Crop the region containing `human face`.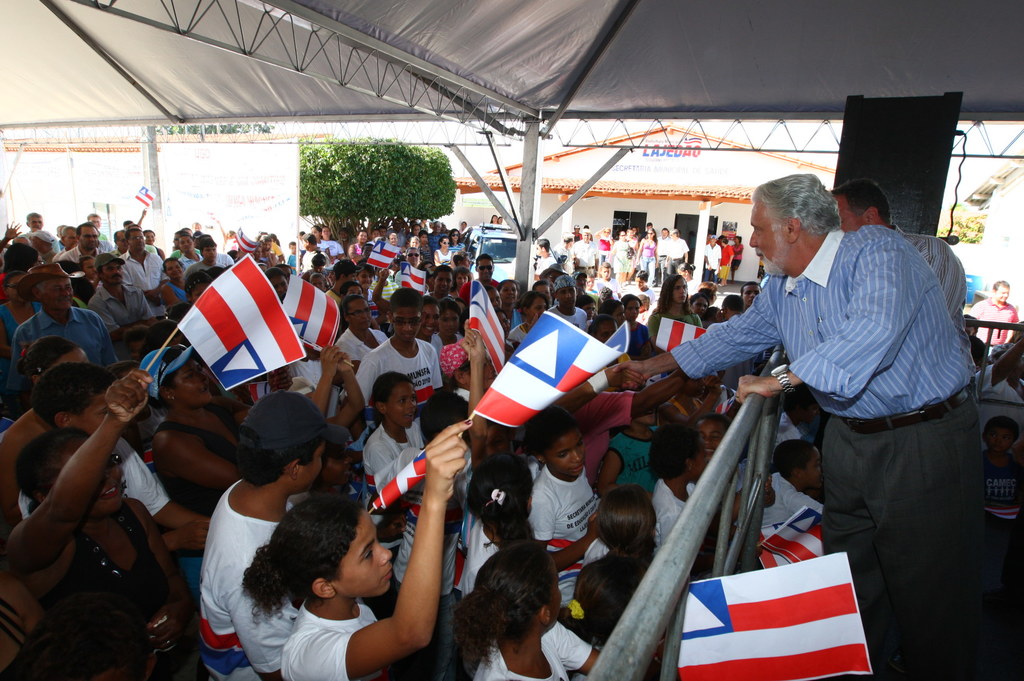
Crop region: pyautogui.locateOnScreen(275, 272, 287, 295).
